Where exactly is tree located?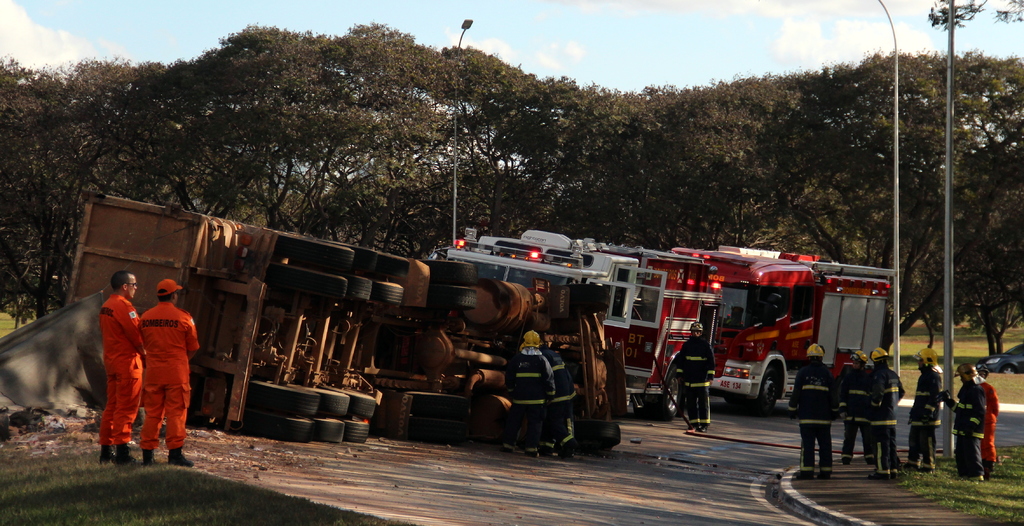
Its bounding box is 925:0:1023:34.
